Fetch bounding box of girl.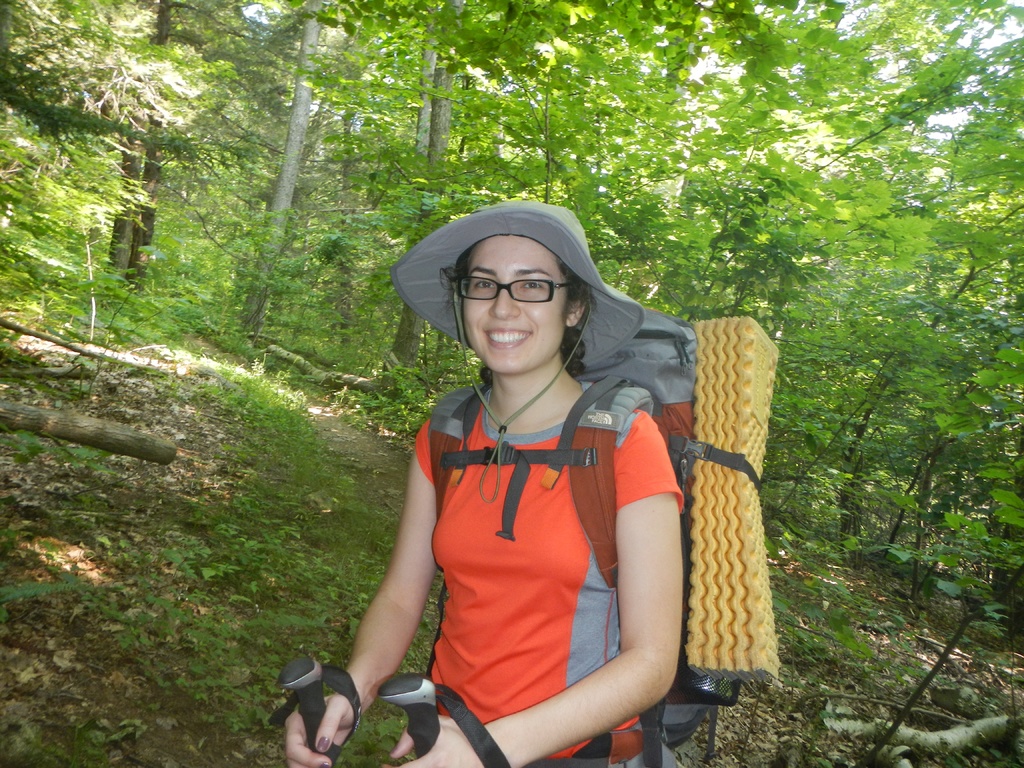
Bbox: box=[281, 198, 687, 767].
